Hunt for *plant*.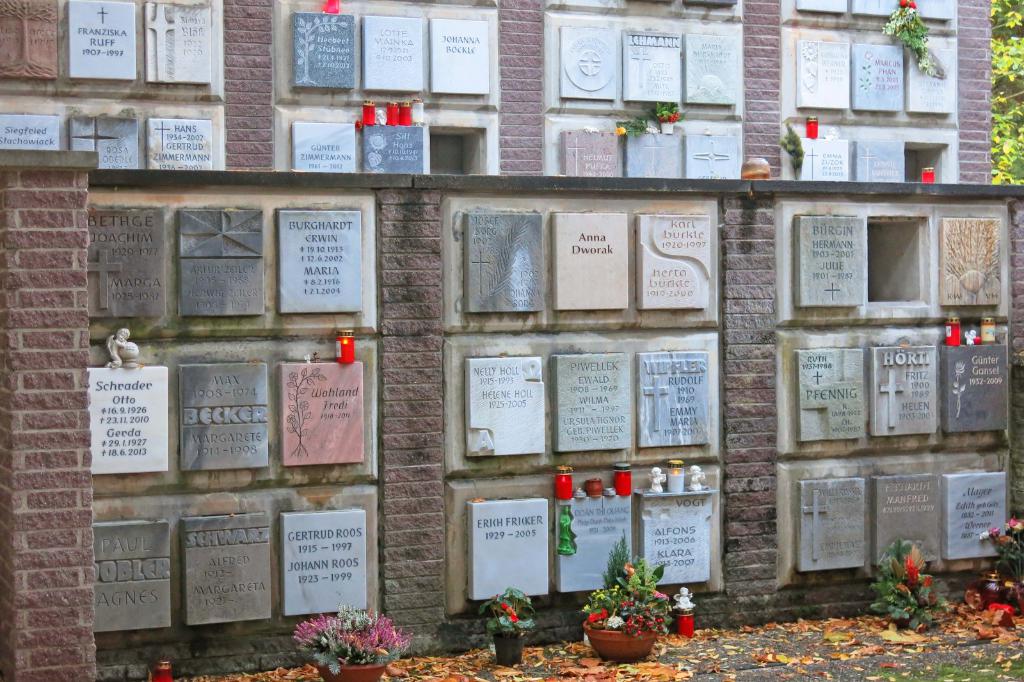
Hunted down at region(615, 113, 655, 138).
